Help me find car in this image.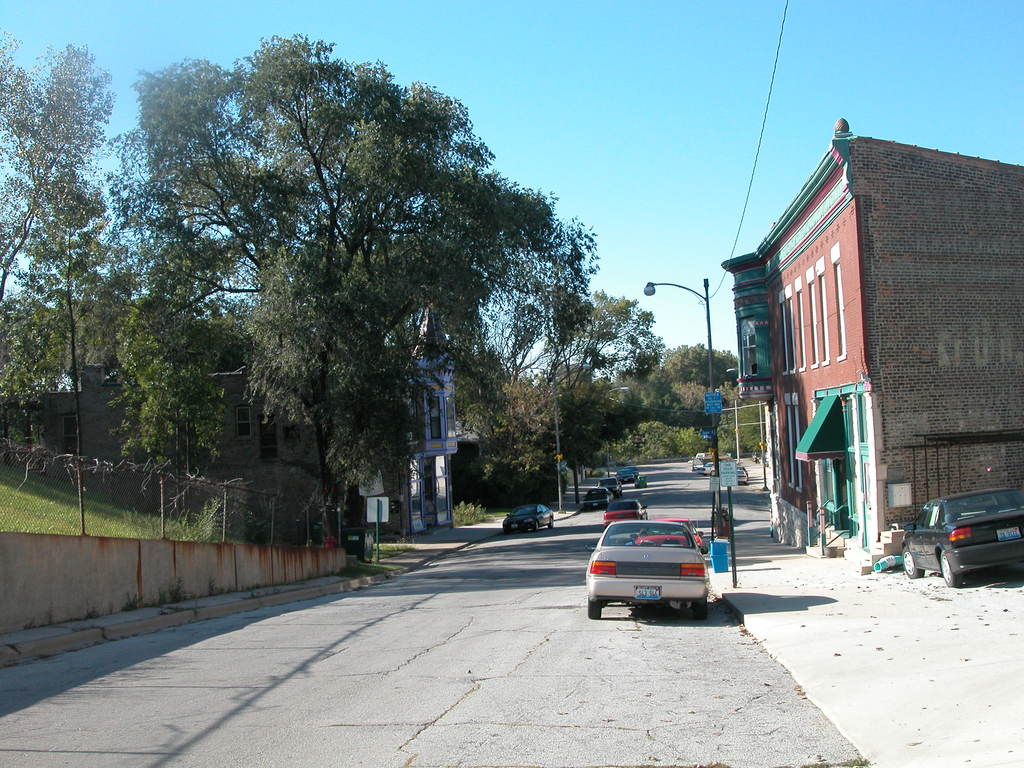
Found it: box=[585, 518, 708, 621].
